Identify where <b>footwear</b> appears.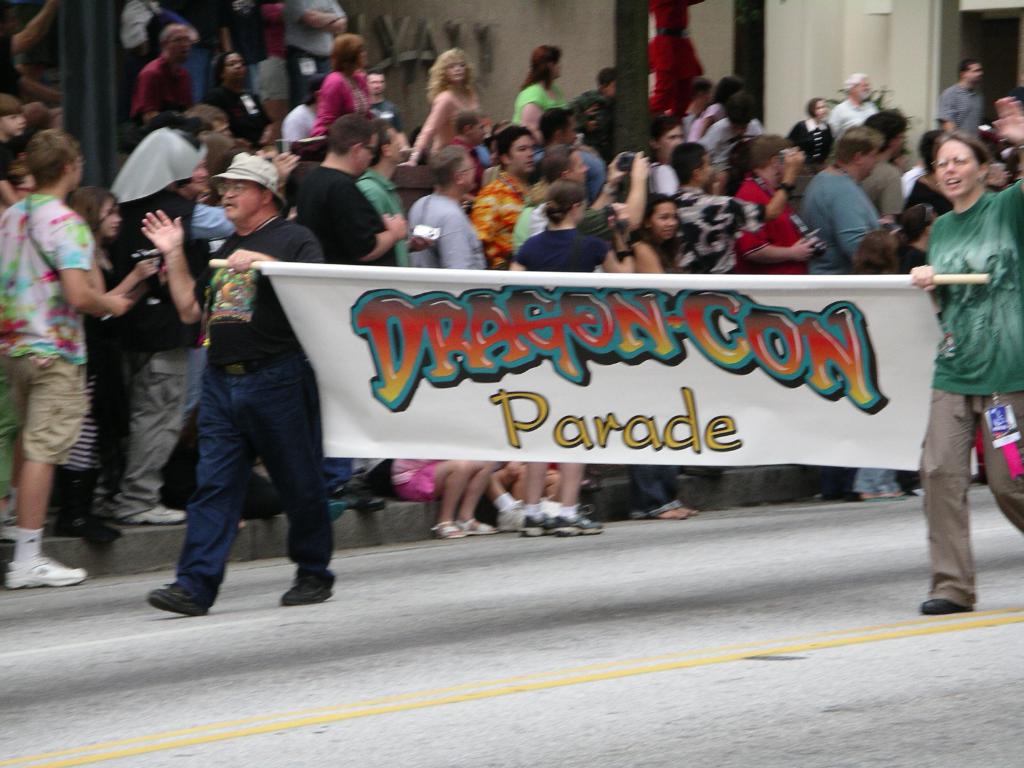
Appears at <region>147, 580, 209, 617</region>.
